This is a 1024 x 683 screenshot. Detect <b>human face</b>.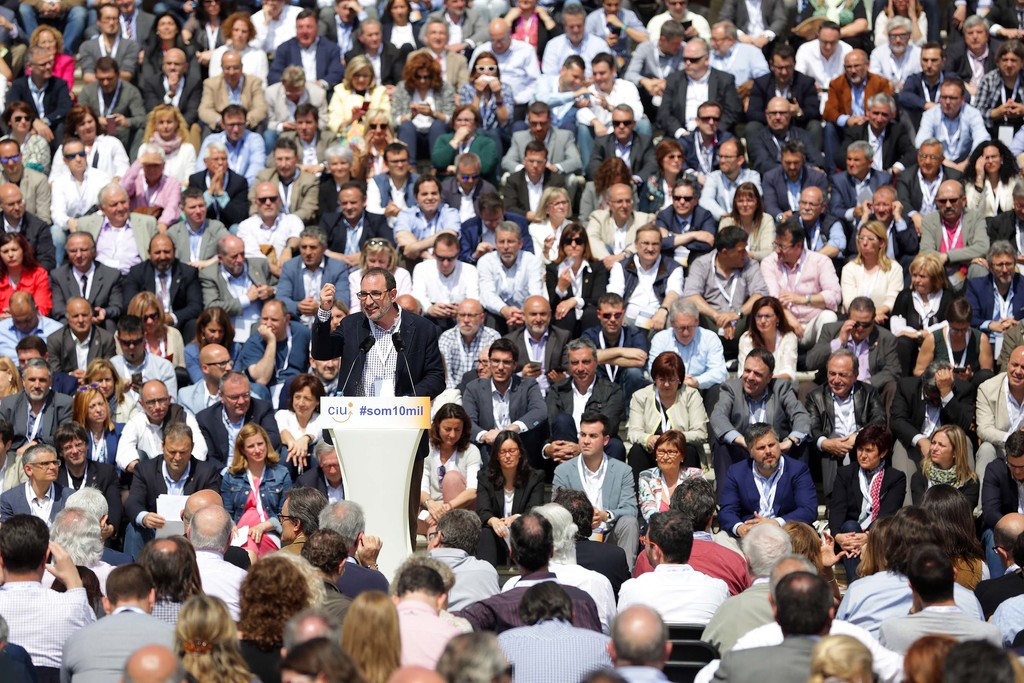
box(340, 190, 362, 220).
